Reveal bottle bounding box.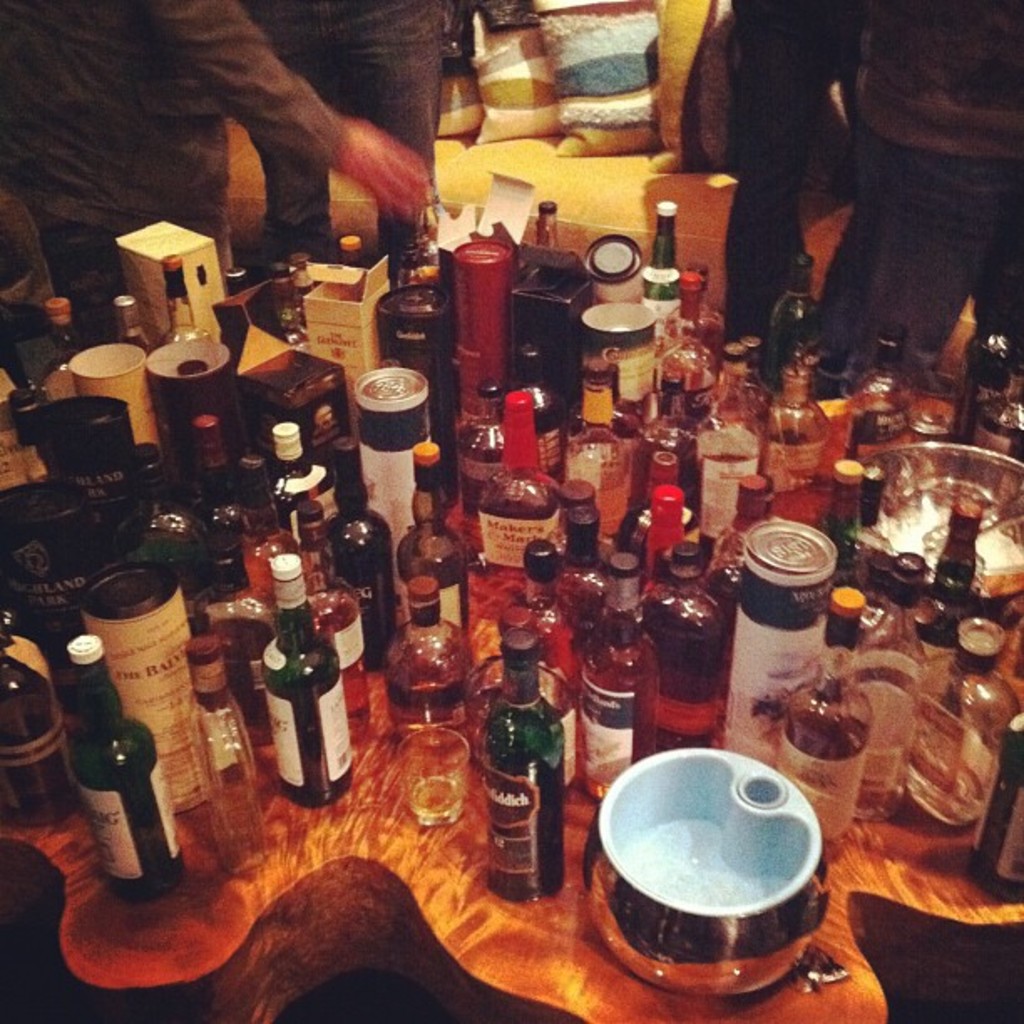
Revealed: [300, 499, 388, 726].
